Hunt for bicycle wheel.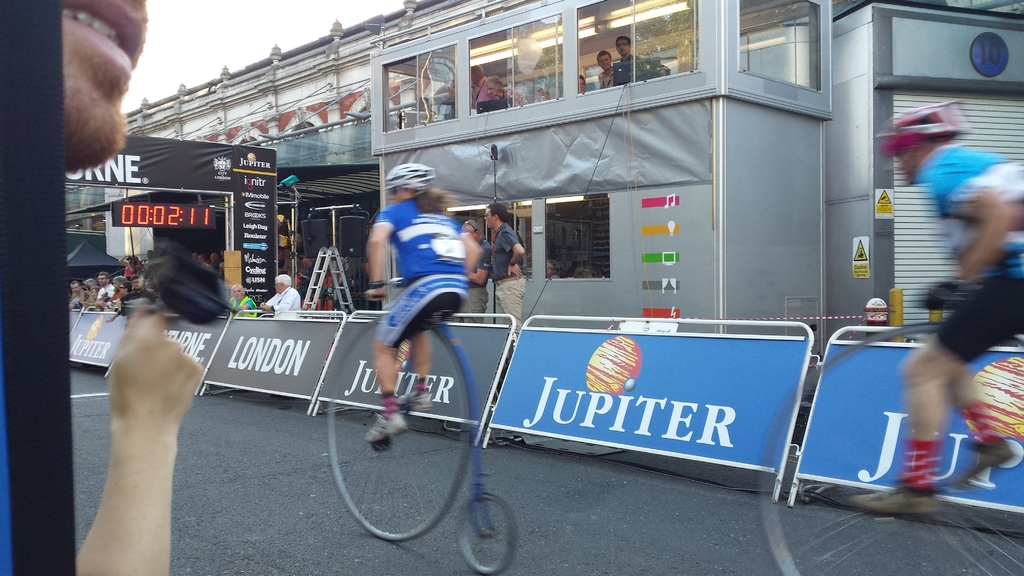
Hunted down at [754, 325, 1023, 575].
